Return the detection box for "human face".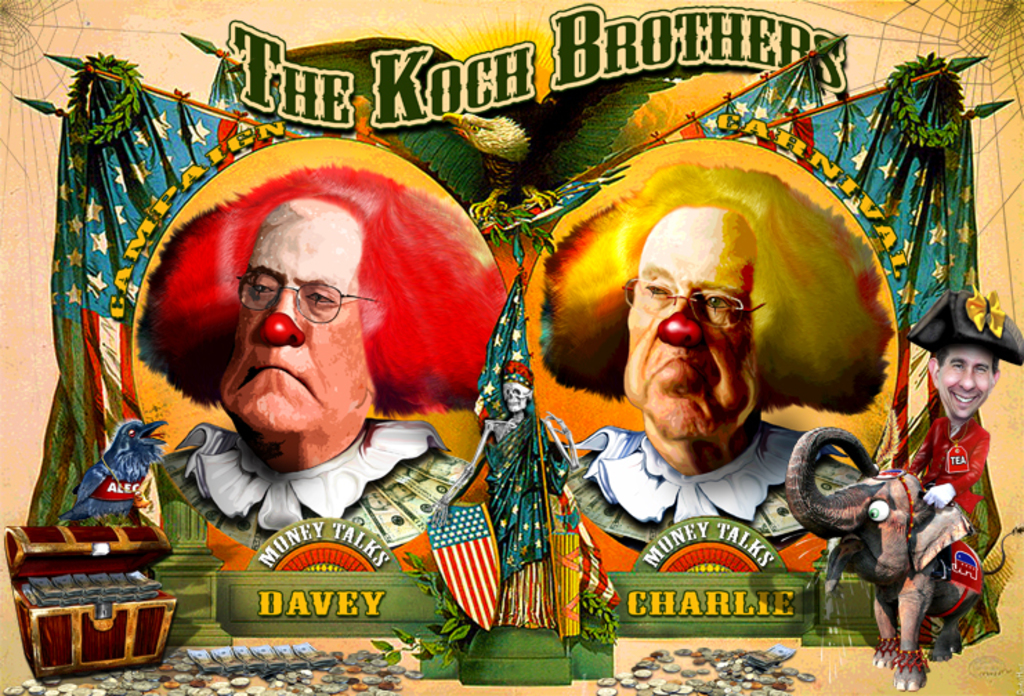
(216,196,370,442).
